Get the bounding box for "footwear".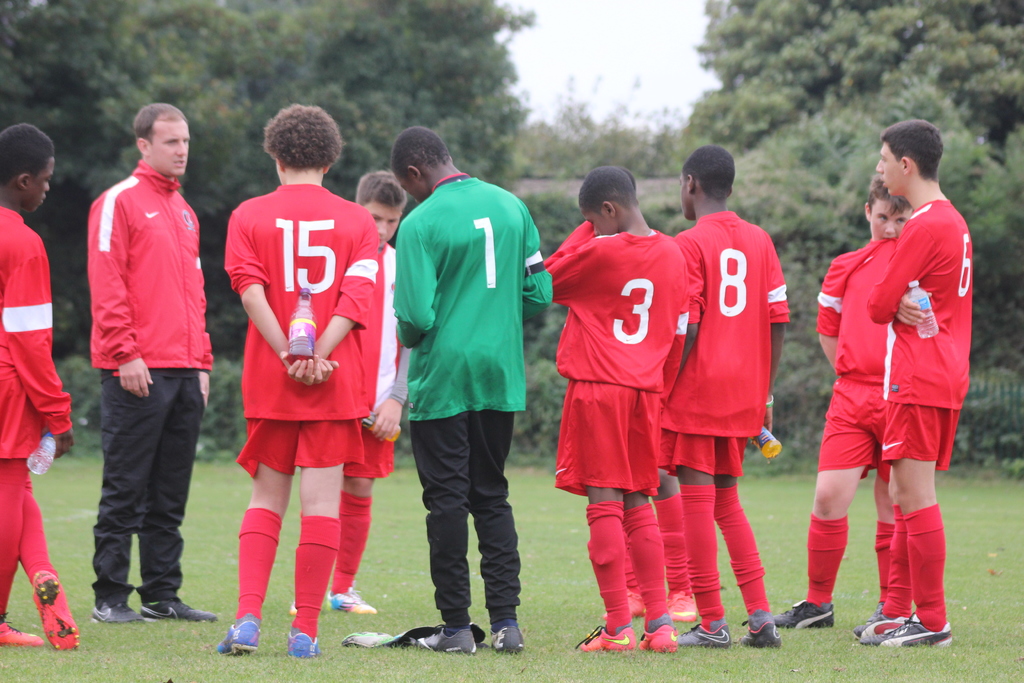
x1=637, y1=620, x2=678, y2=652.
